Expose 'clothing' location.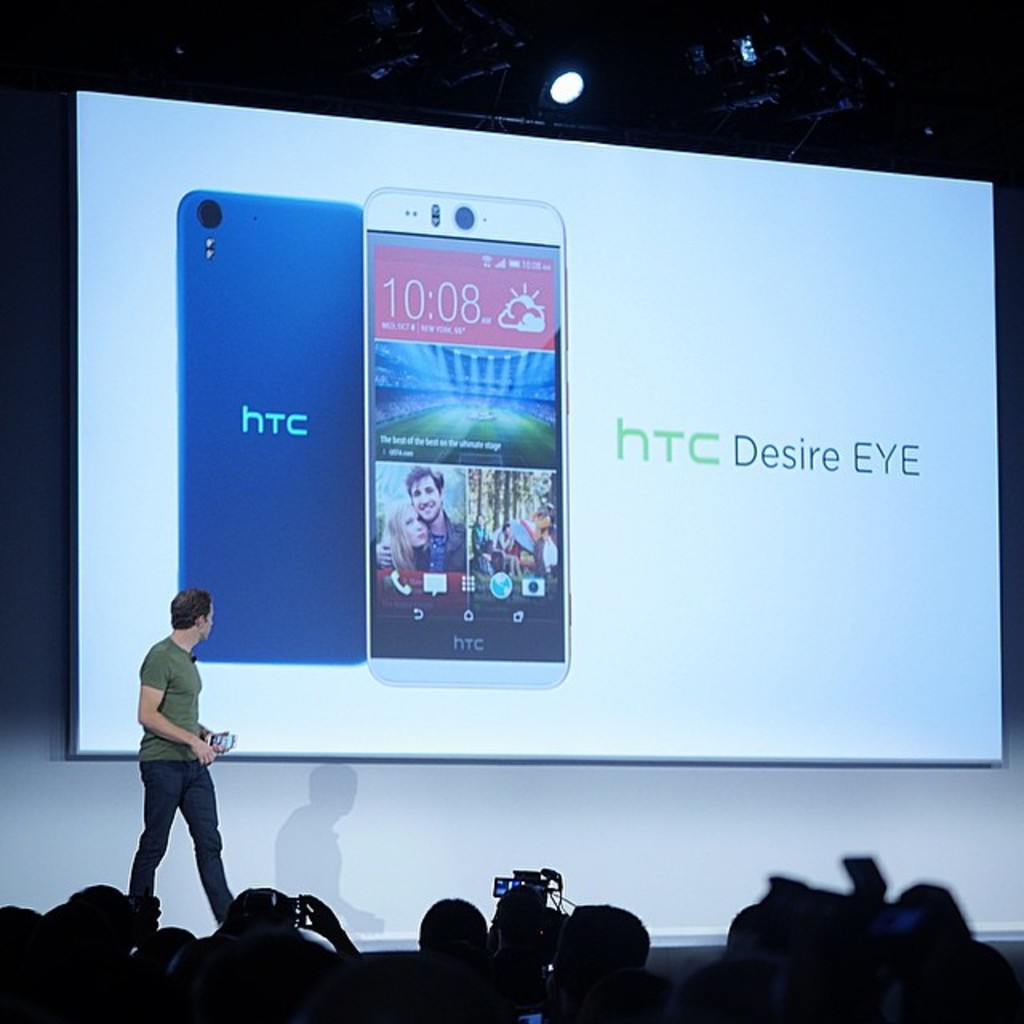
Exposed at rect(419, 515, 470, 573).
